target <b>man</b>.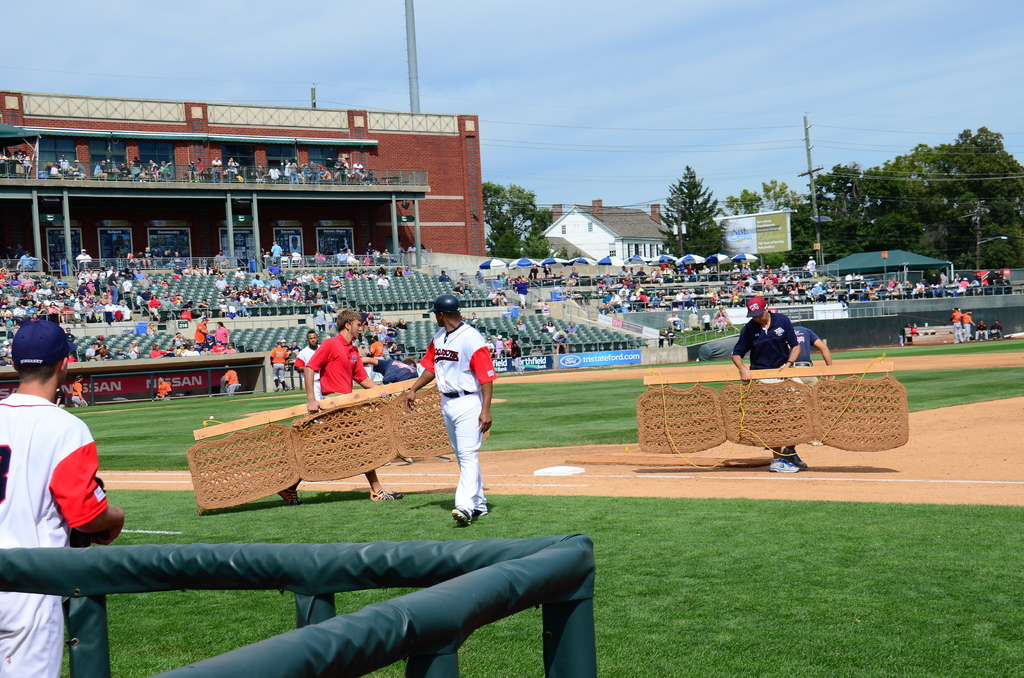
Target region: detection(404, 262, 411, 277).
